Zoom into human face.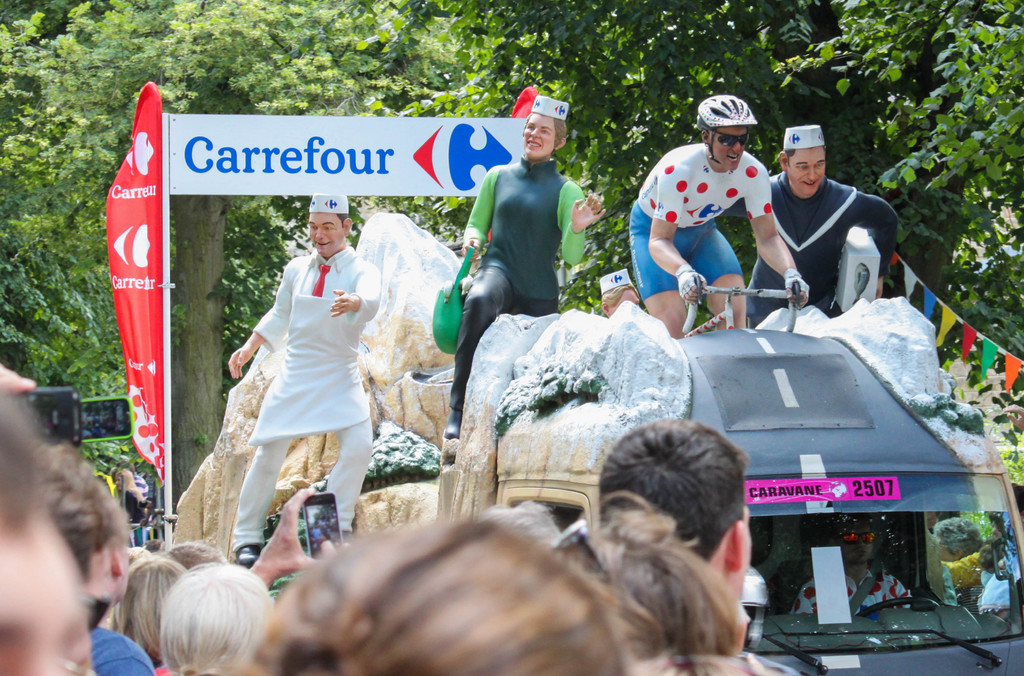
Zoom target: l=308, t=212, r=344, b=258.
